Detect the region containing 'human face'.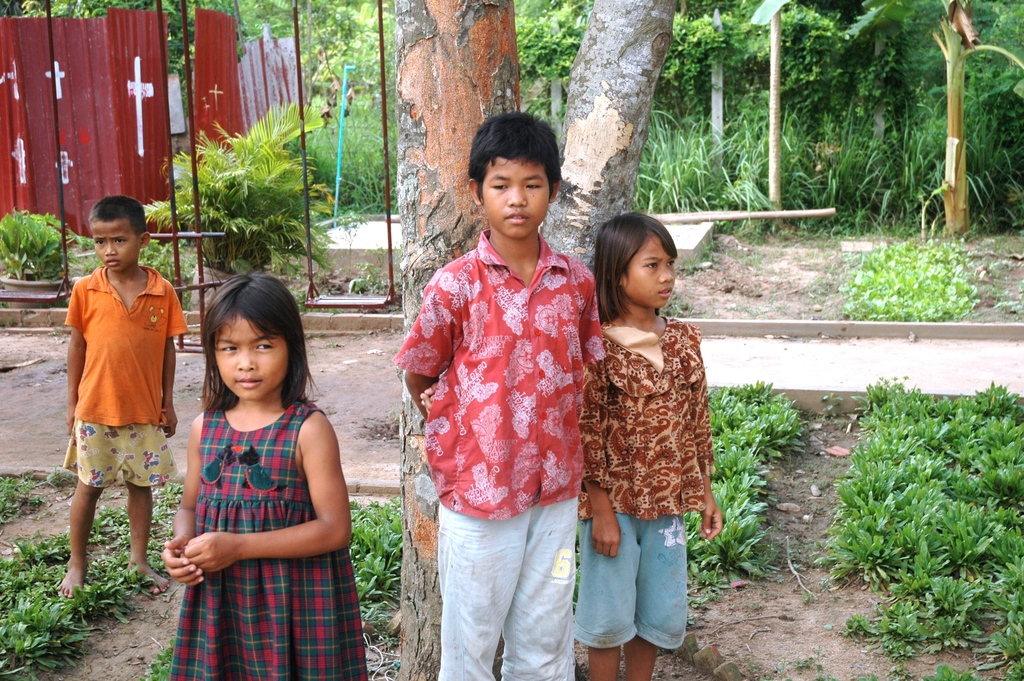
region(90, 220, 136, 276).
